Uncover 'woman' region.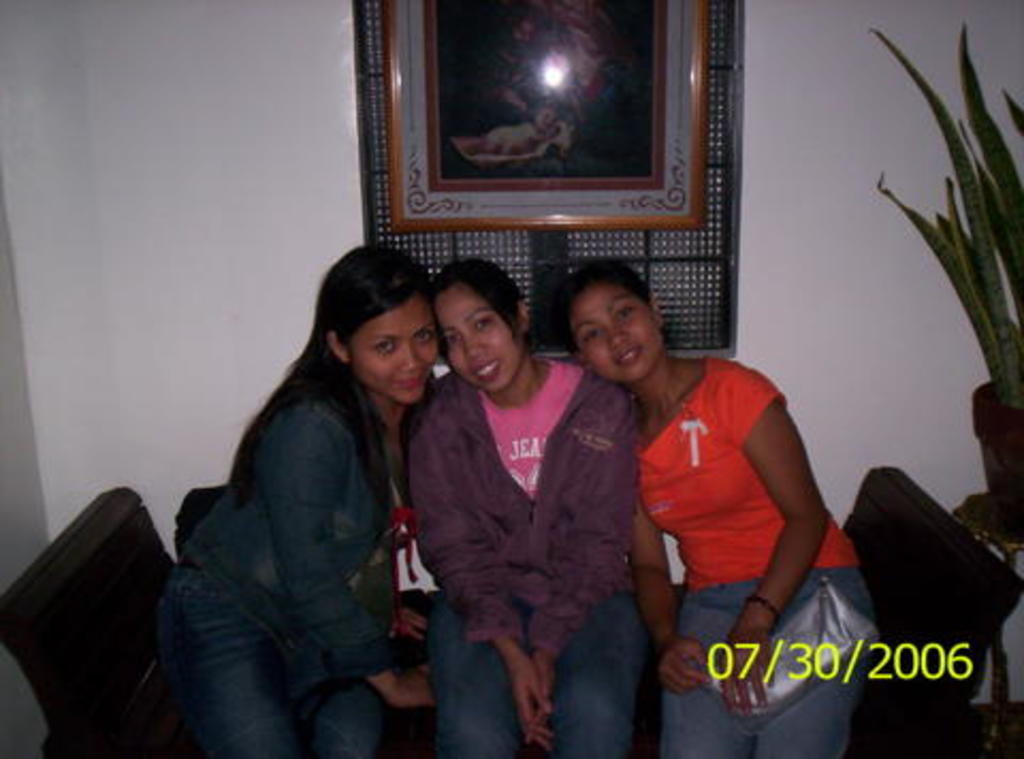
Uncovered: pyautogui.locateOnScreen(410, 245, 651, 757).
